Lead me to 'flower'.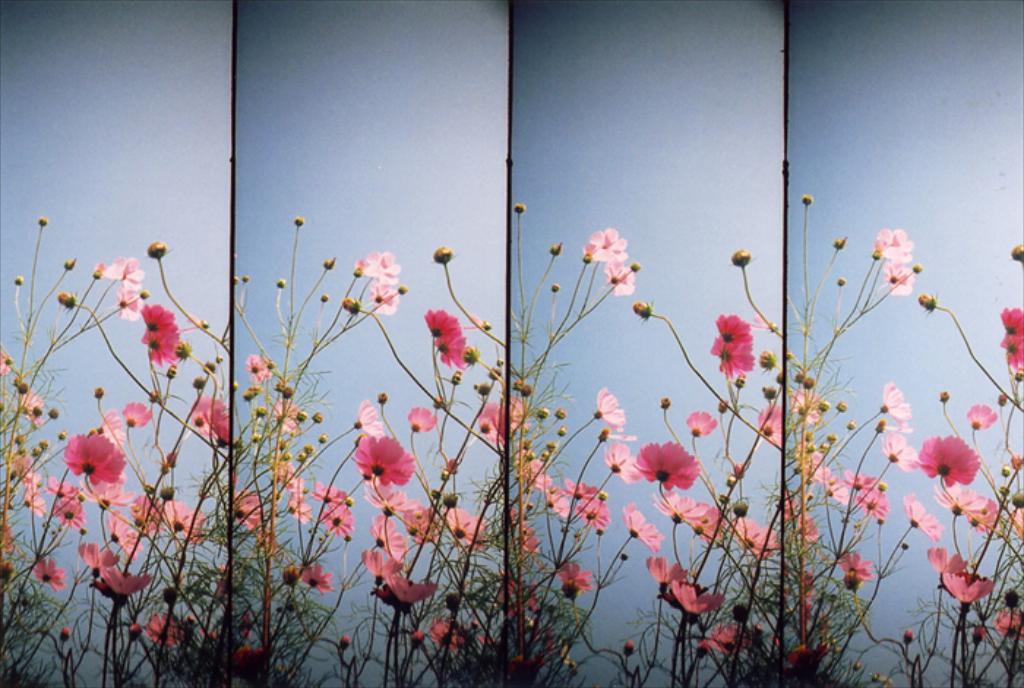
Lead to <region>86, 386, 102, 400</region>.
